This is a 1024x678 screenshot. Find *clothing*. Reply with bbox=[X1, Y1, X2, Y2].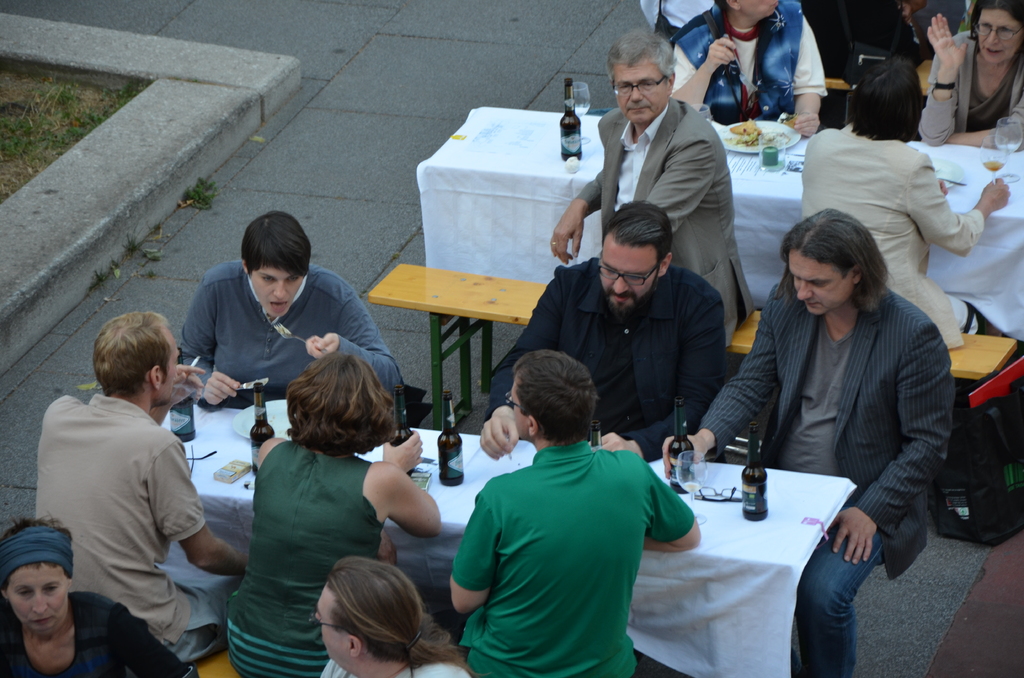
bbox=[799, 0, 925, 86].
